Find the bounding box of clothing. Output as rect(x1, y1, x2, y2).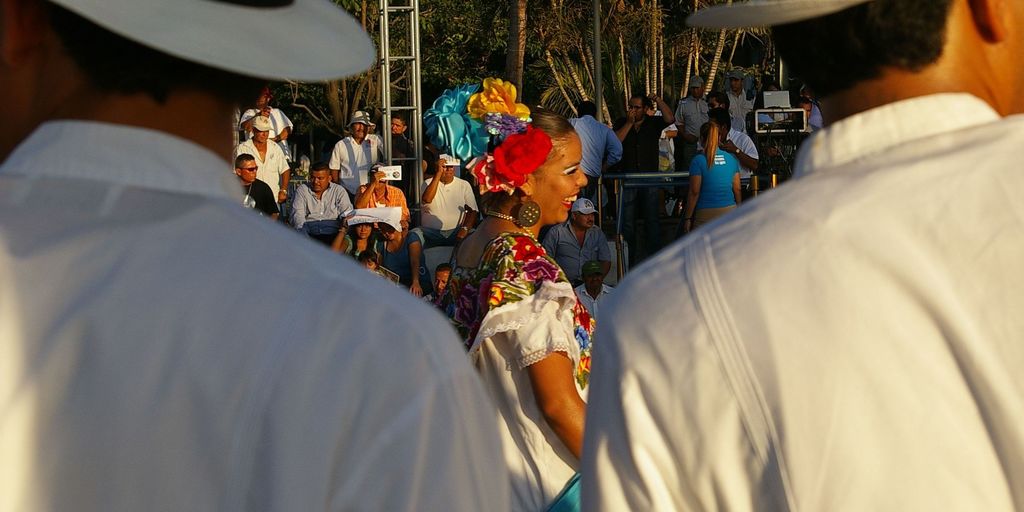
rect(438, 227, 584, 511).
